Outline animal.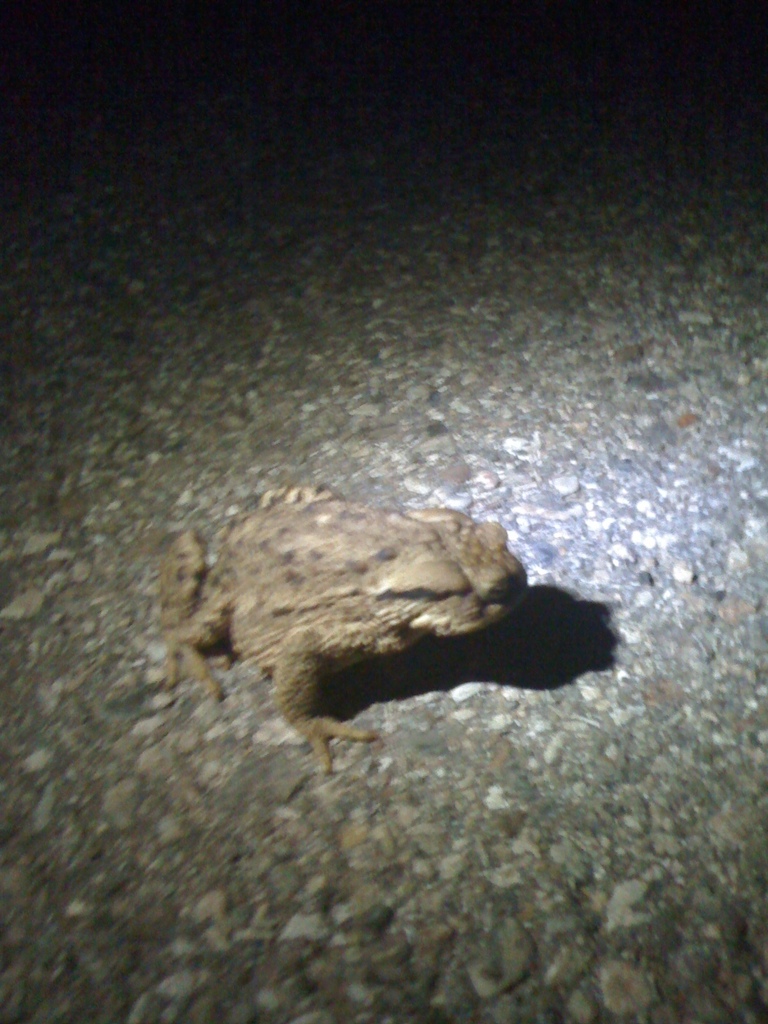
Outline: 153, 486, 524, 769.
